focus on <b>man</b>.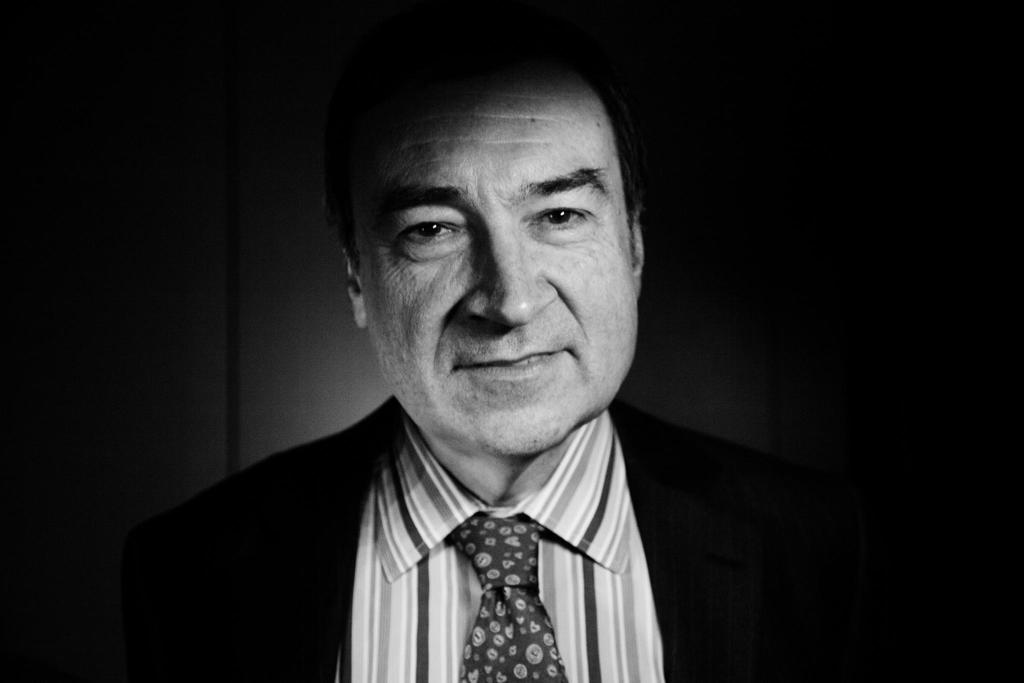
Focused at <bbox>164, 44, 739, 682</bbox>.
